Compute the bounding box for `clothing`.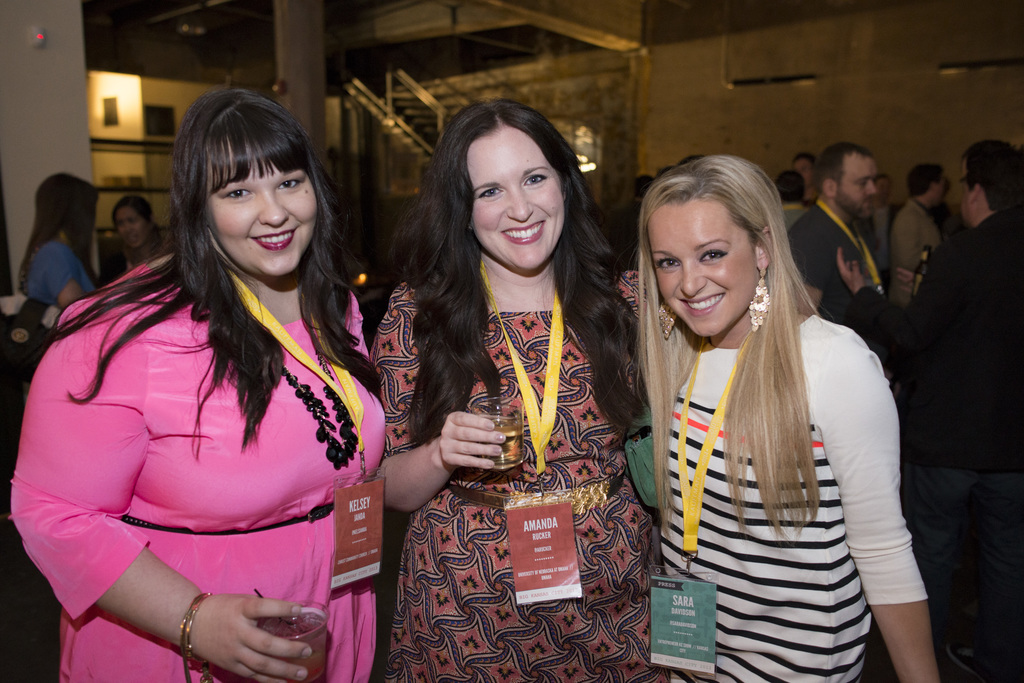
left=653, top=305, right=927, bottom=682.
